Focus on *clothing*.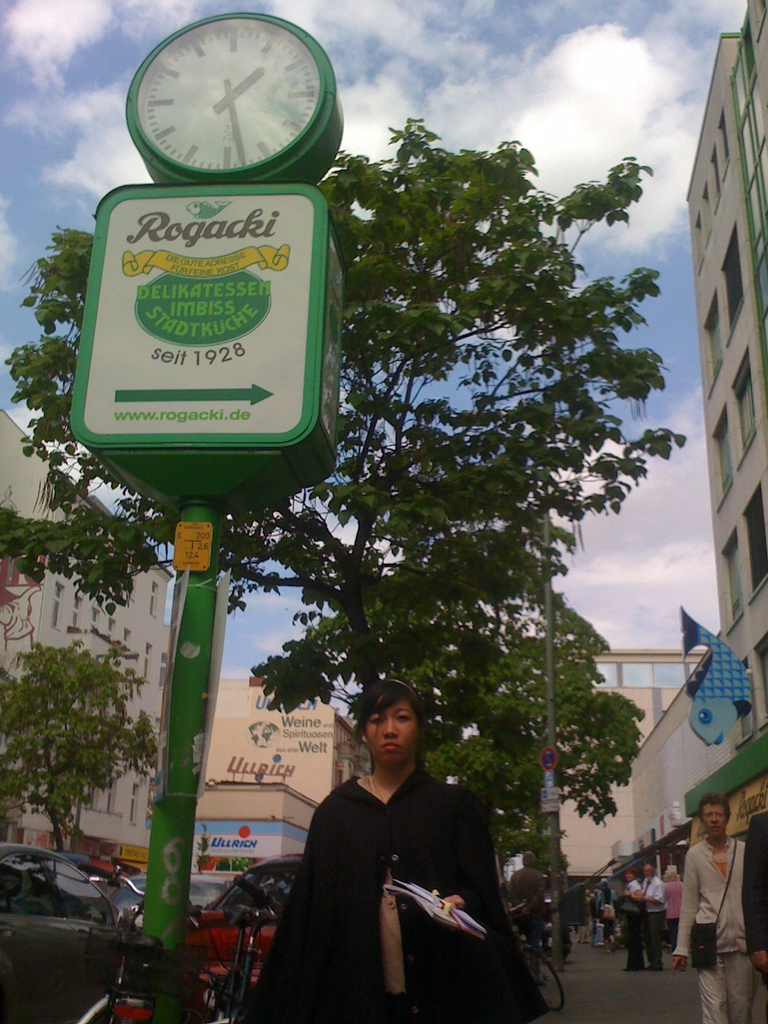
Focused at crop(266, 728, 541, 1016).
